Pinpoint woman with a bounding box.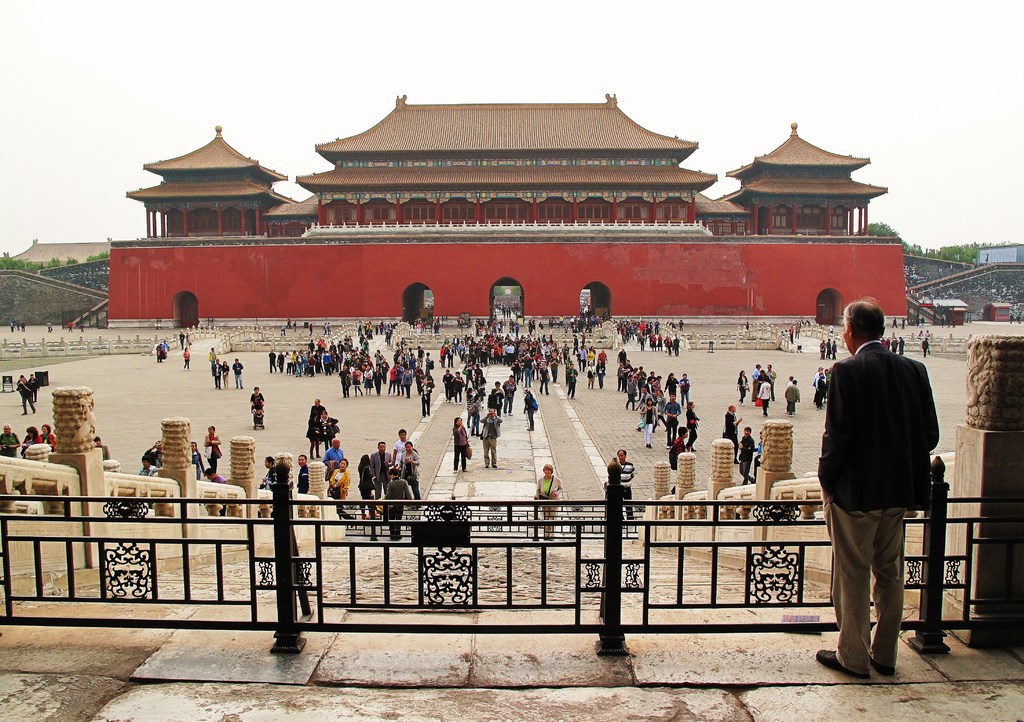
l=595, t=355, r=606, b=389.
